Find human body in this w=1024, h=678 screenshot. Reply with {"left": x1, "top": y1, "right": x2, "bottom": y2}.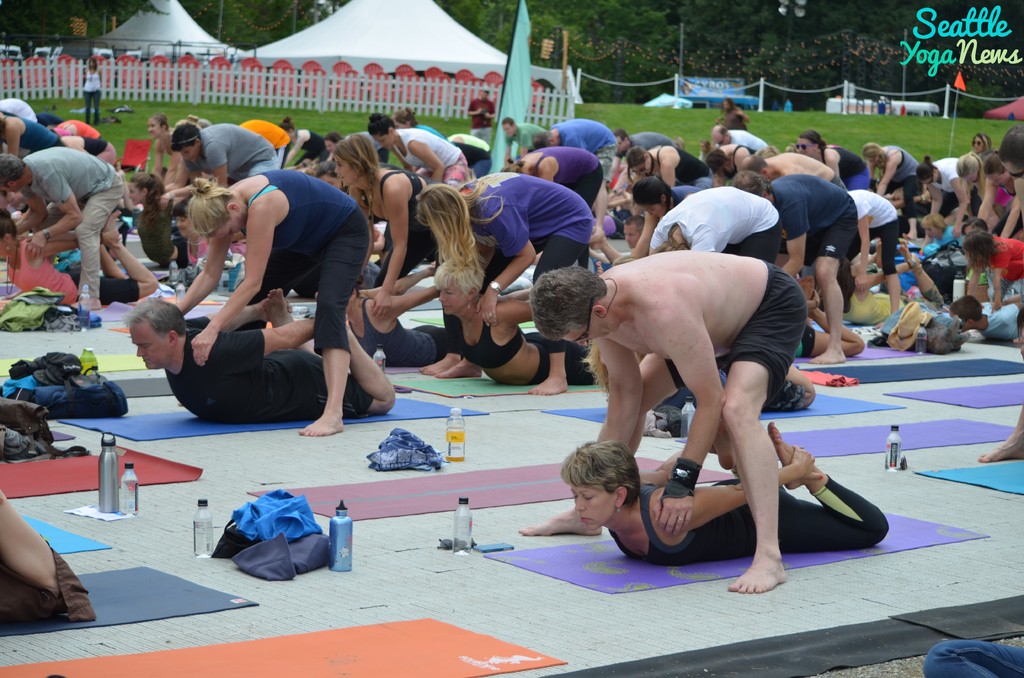
{"left": 339, "top": 272, "right": 444, "bottom": 369}.
